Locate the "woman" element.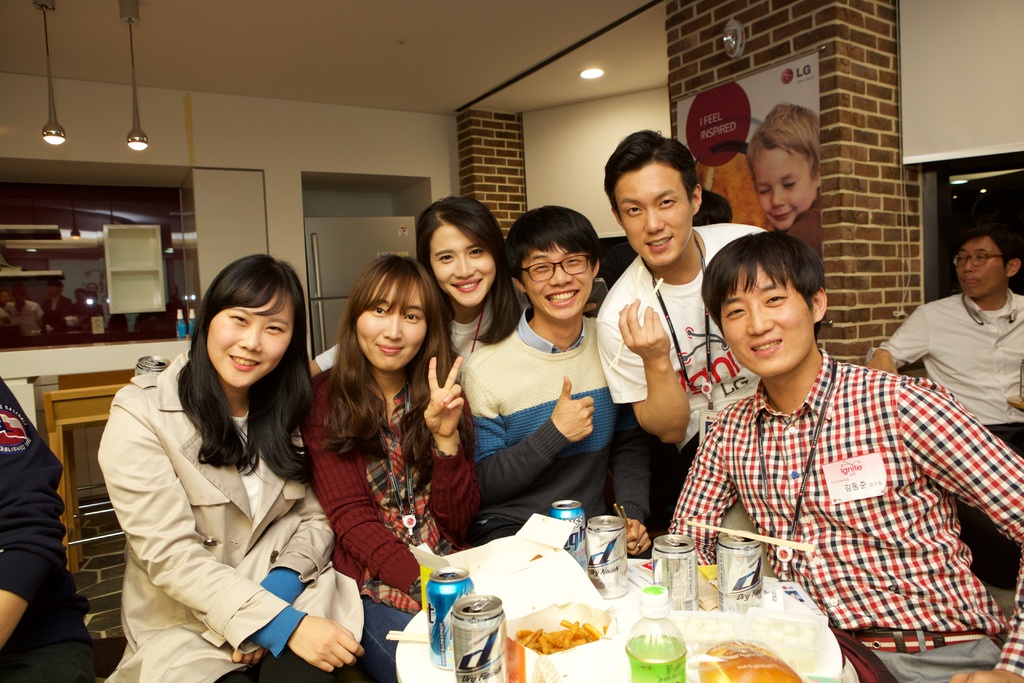
Element bbox: left=294, top=251, right=481, bottom=682.
